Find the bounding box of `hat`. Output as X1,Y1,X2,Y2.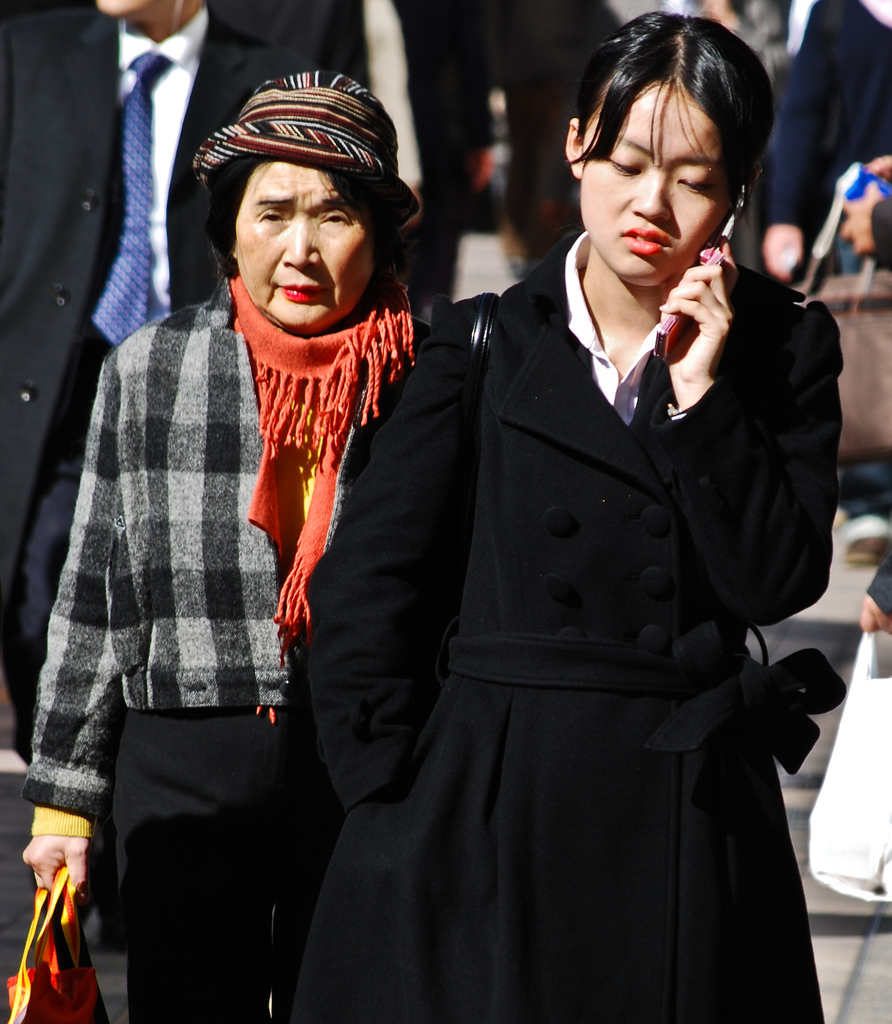
195,70,421,240.
